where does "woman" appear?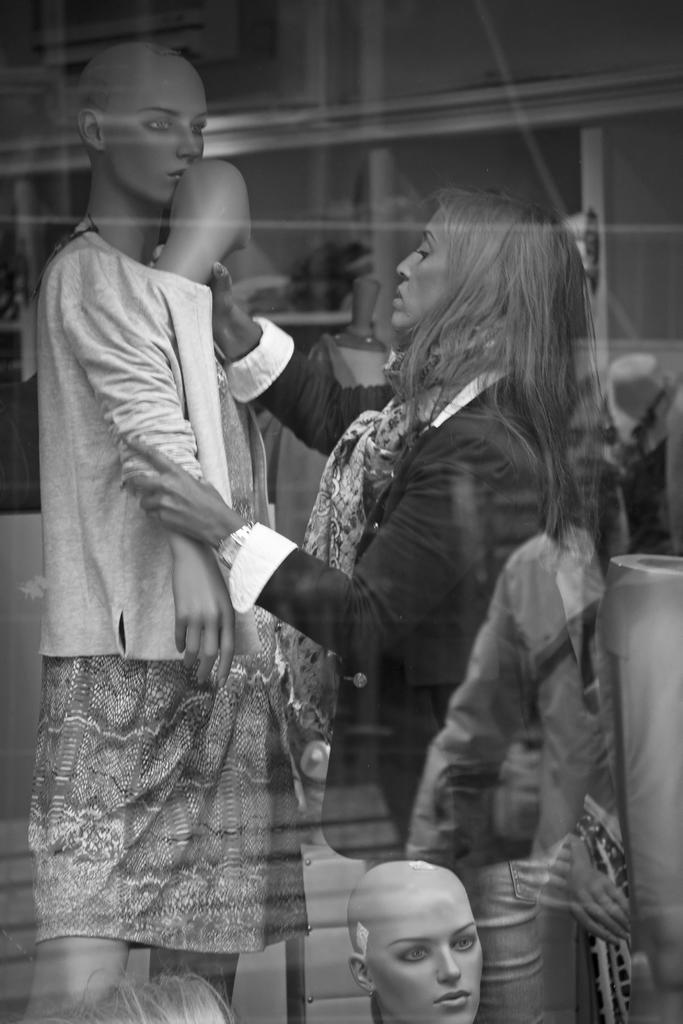
Appears at [13, 39, 318, 1023].
